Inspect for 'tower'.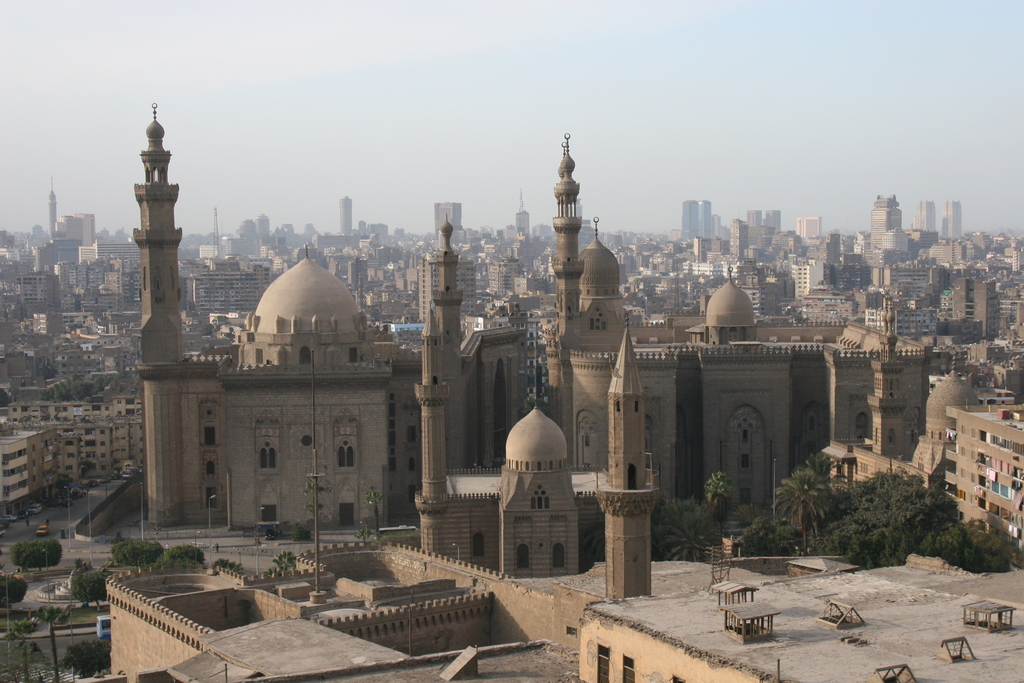
Inspection: left=869, top=201, right=903, bottom=254.
